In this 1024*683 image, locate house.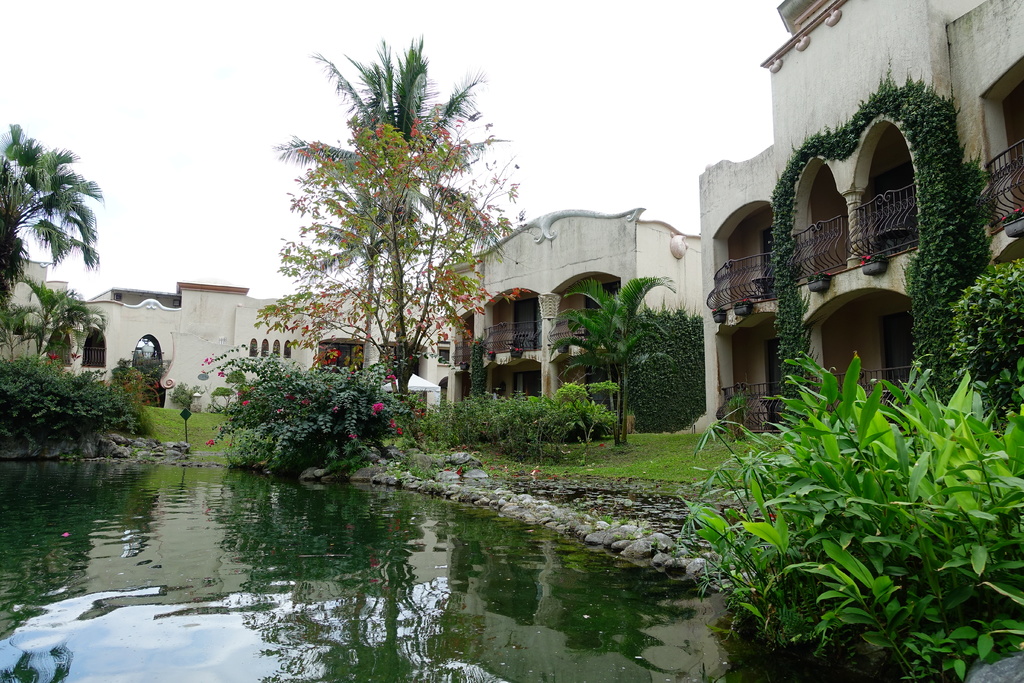
Bounding box: pyautogui.locateOnScreen(217, 277, 460, 414).
